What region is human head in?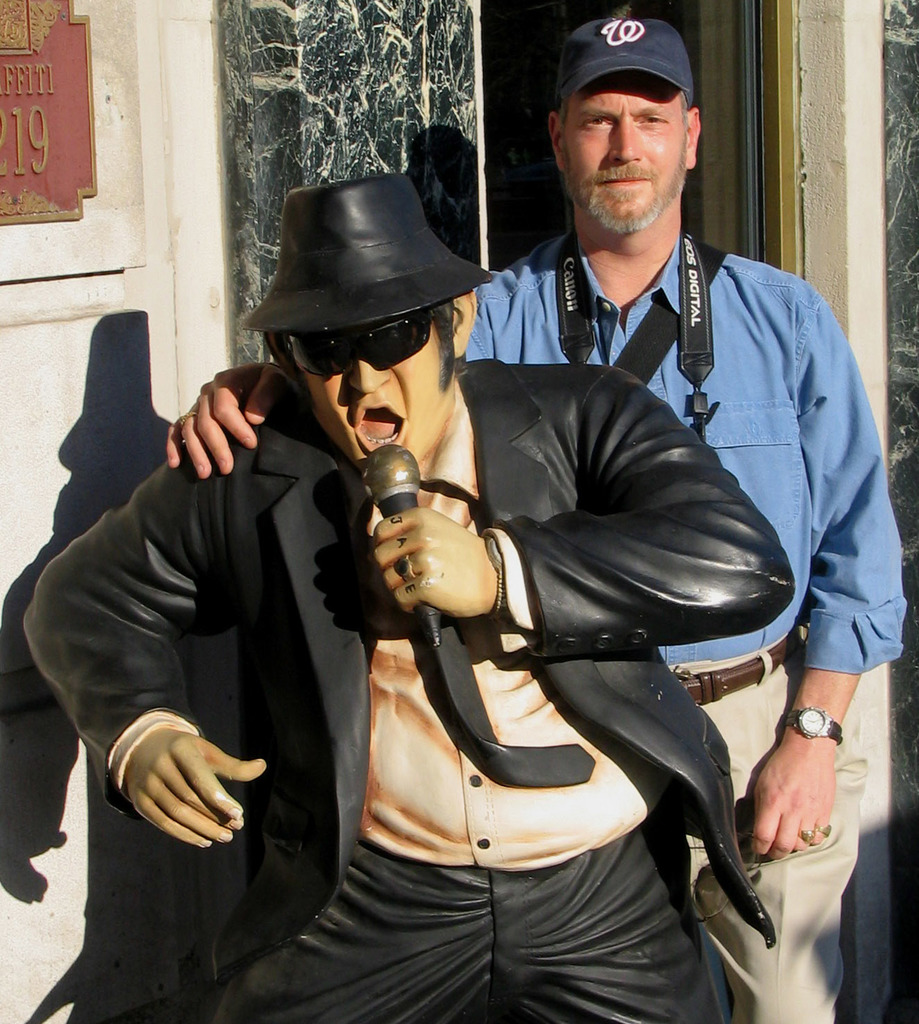
box=[545, 22, 701, 233].
